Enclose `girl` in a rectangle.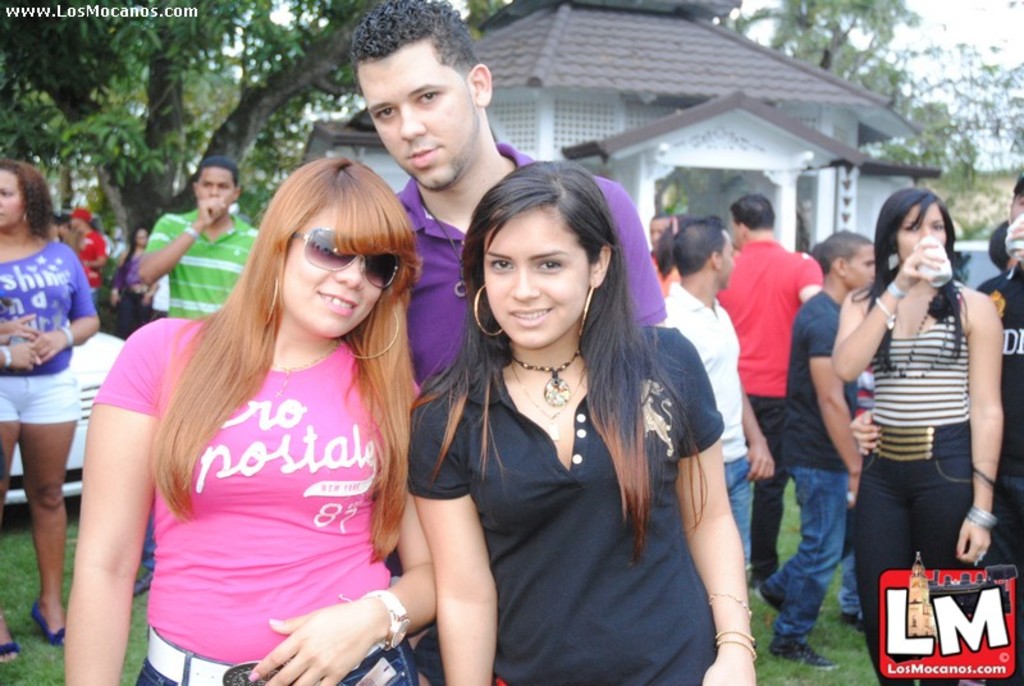
box(404, 163, 762, 685).
